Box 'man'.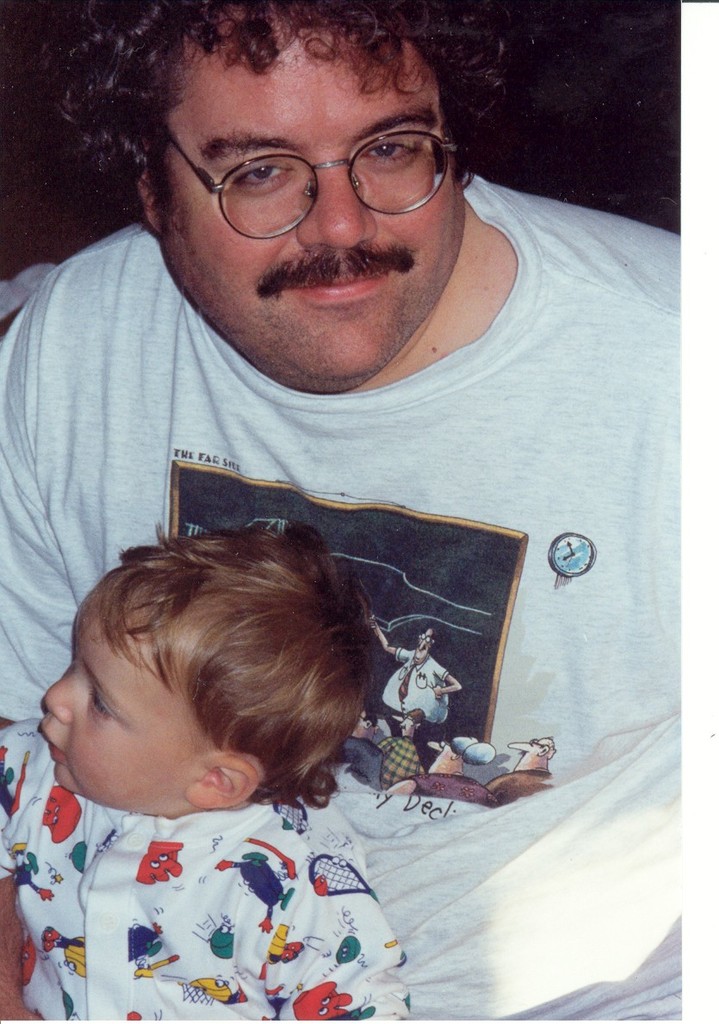
l=369, t=616, r=462, b=742.
